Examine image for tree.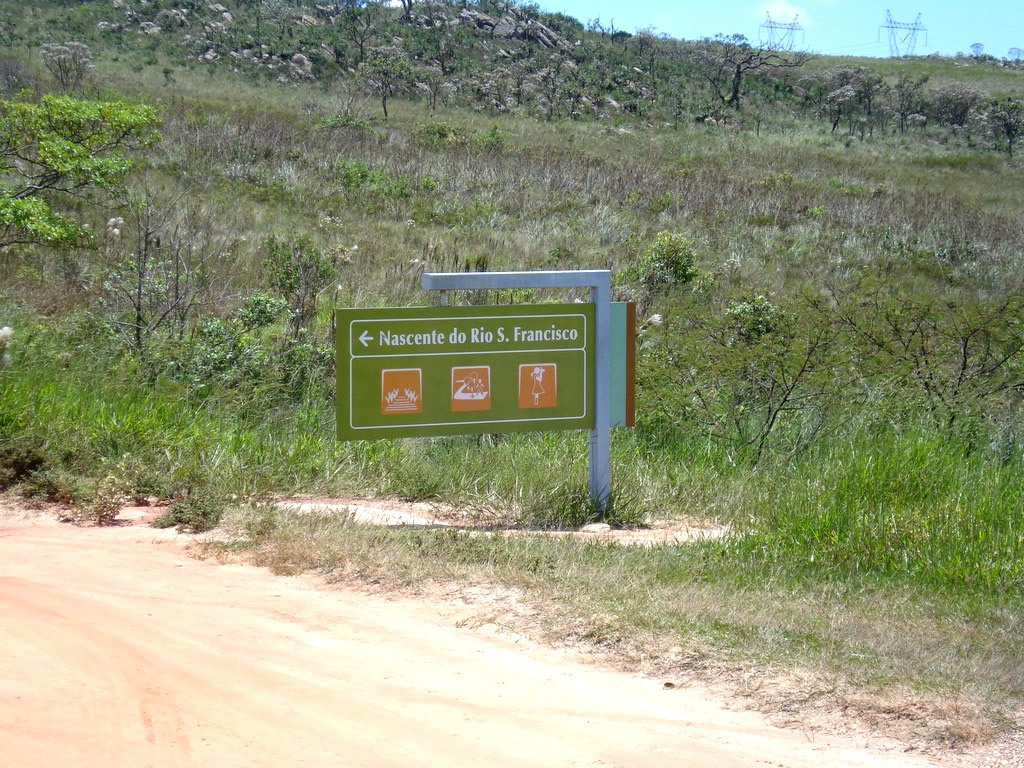
Examination result: locate(351, 53, 425, 115).
